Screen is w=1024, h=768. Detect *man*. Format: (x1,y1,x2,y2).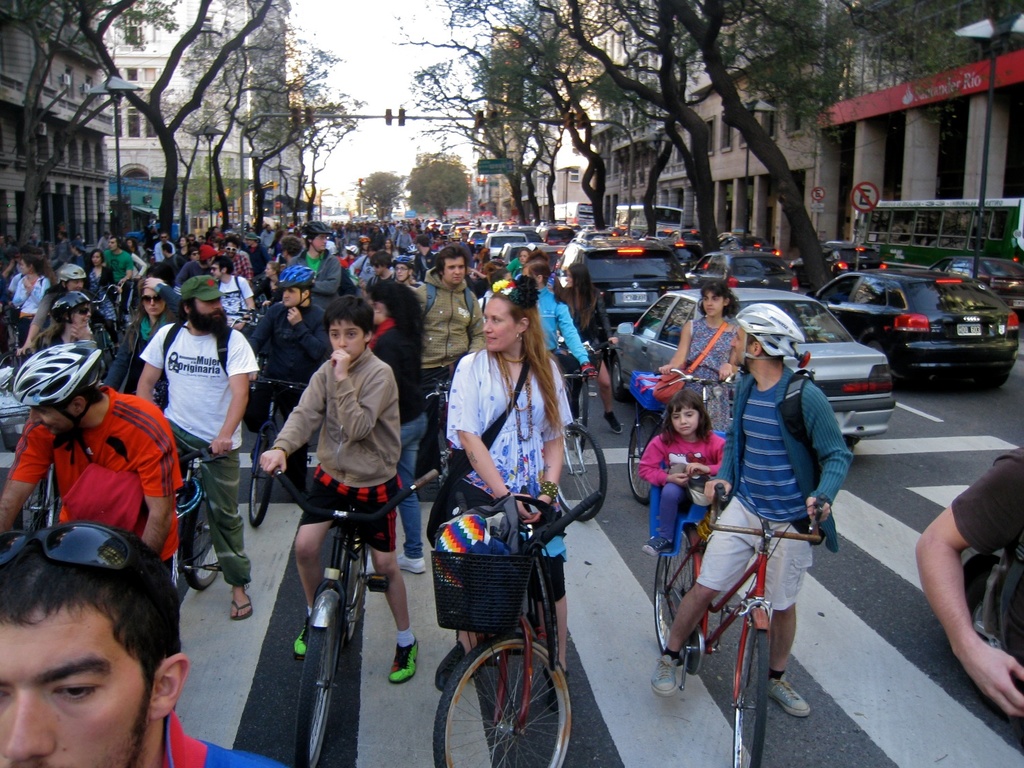
(415,245,479,490).
